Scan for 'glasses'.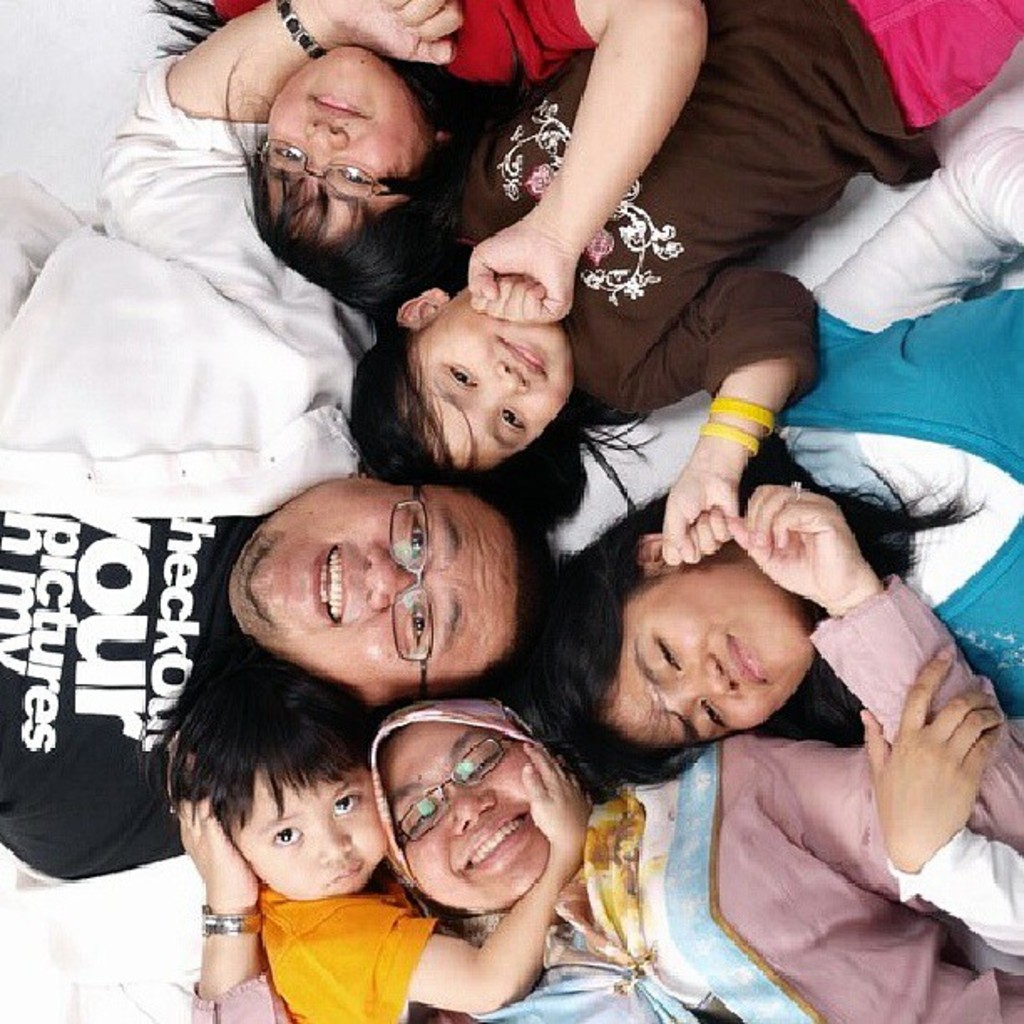
Scan result: BBox(397, 736, 507, 838).
